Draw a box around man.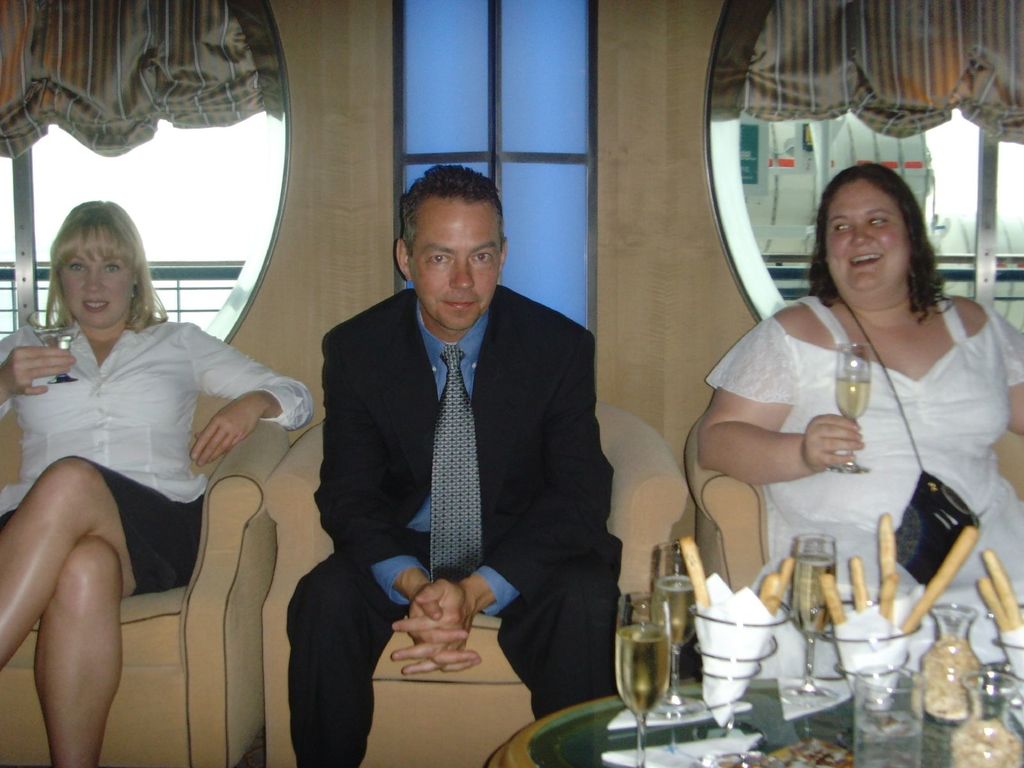
[290, 166, 626, 722].
